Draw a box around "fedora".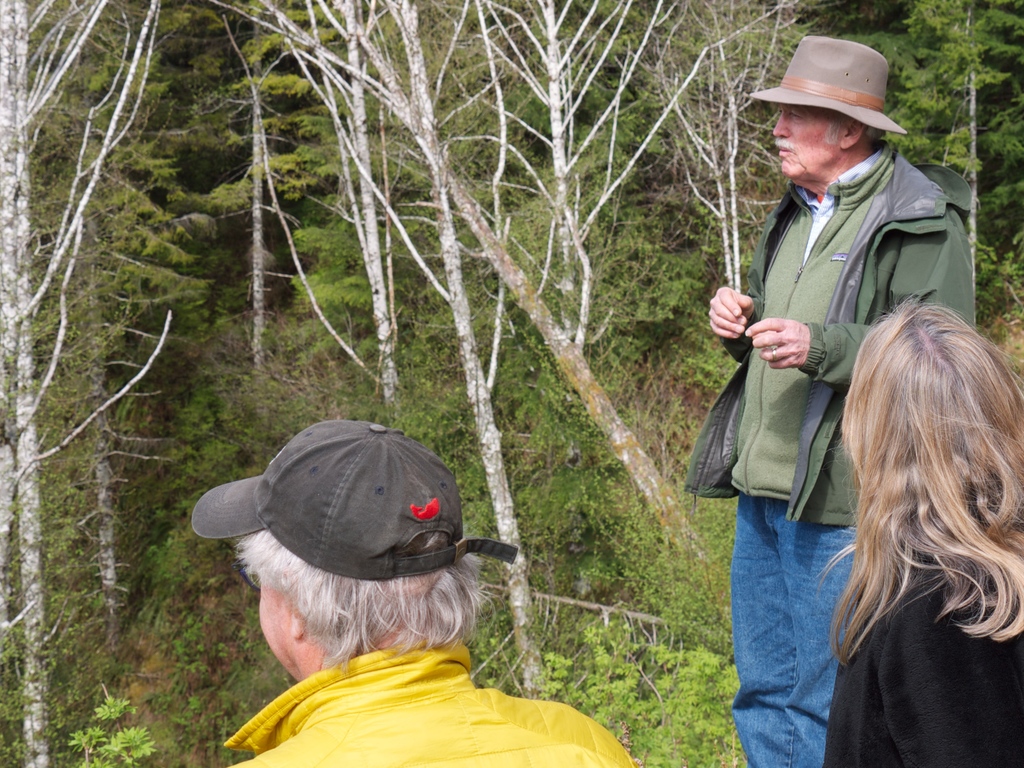
<bbox>749, 37, 908, 134</bbox>.
